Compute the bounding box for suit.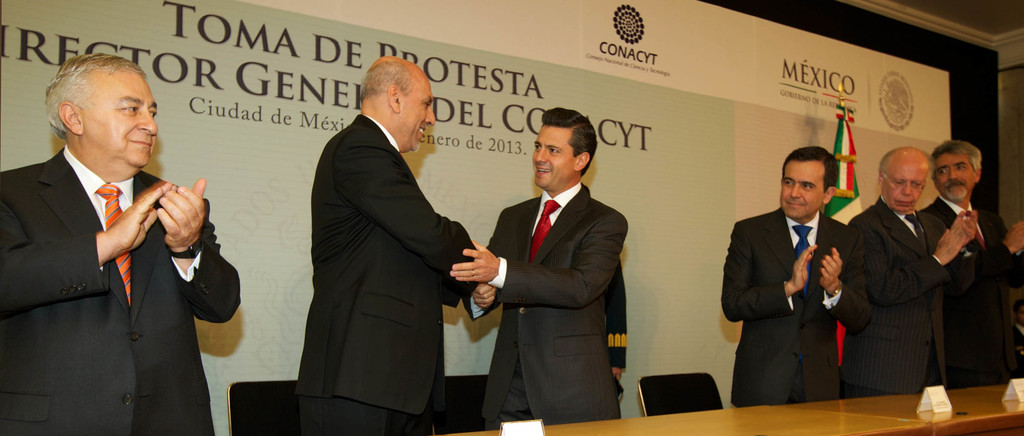
[left=721, top=207, right=869, bottom=407].
